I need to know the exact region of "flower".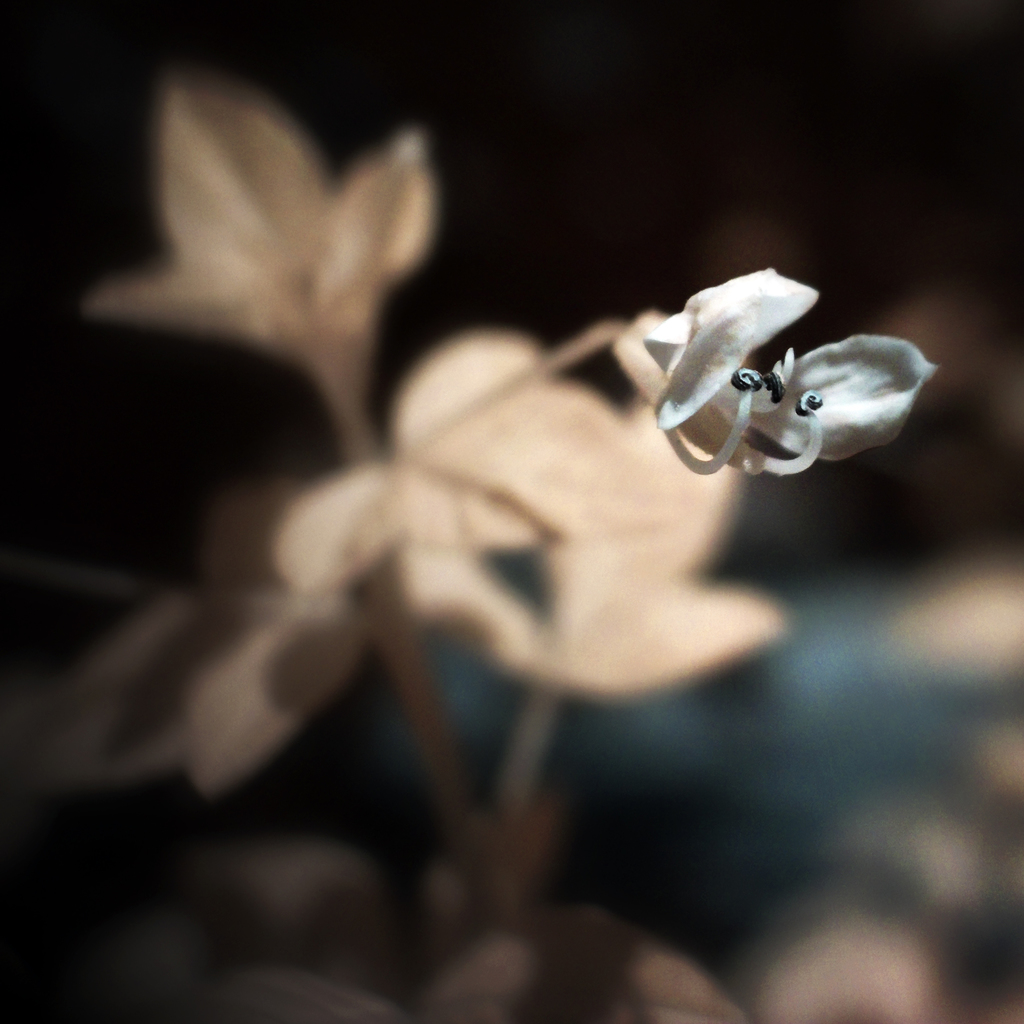
Region: (78,71,438,414).
